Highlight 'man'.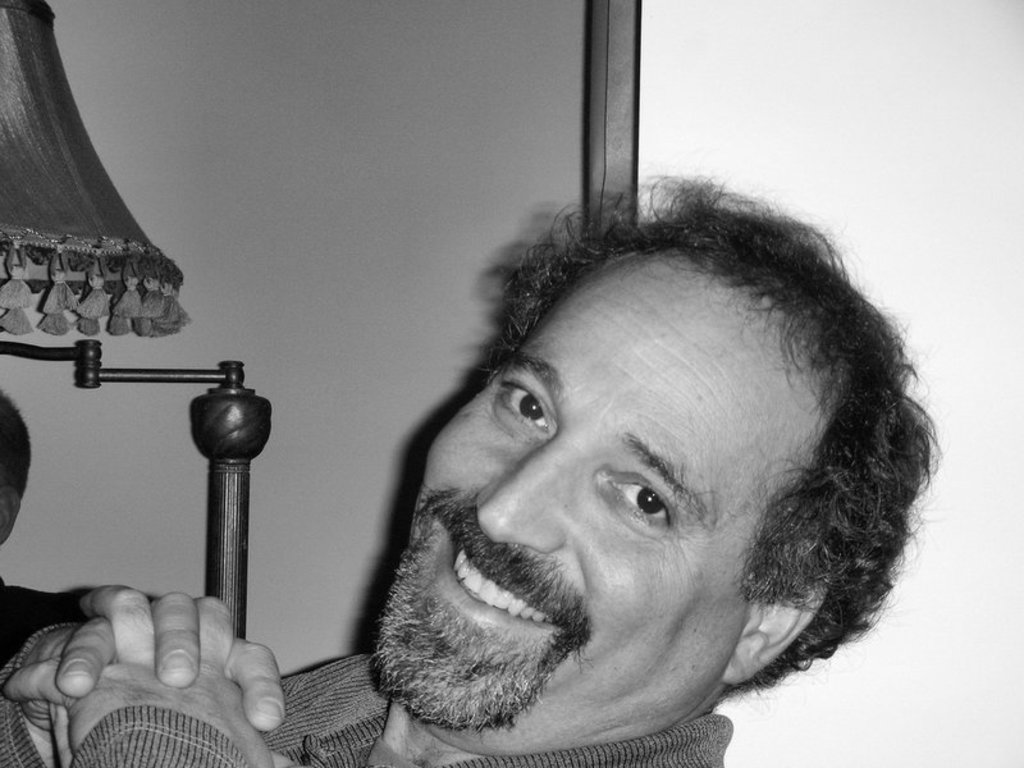
Highlighted region: (x1=0, y1=166, x2=947, y2=767).
